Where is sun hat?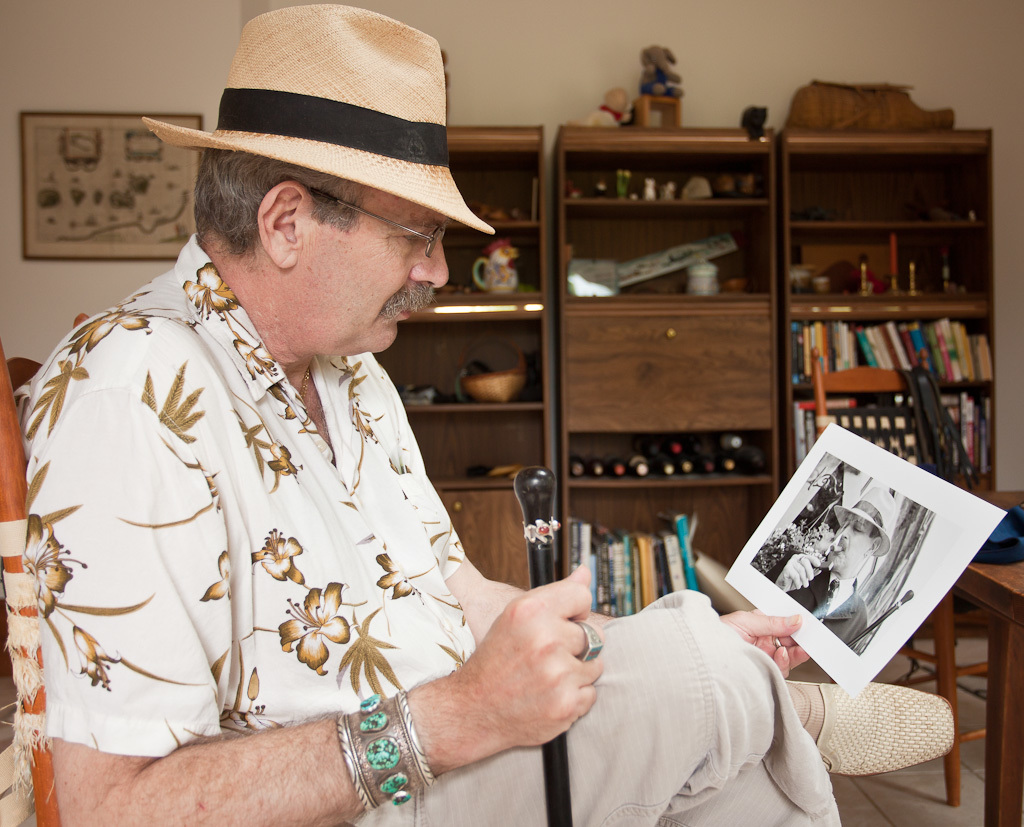
region(827, 490, 895, 562).
